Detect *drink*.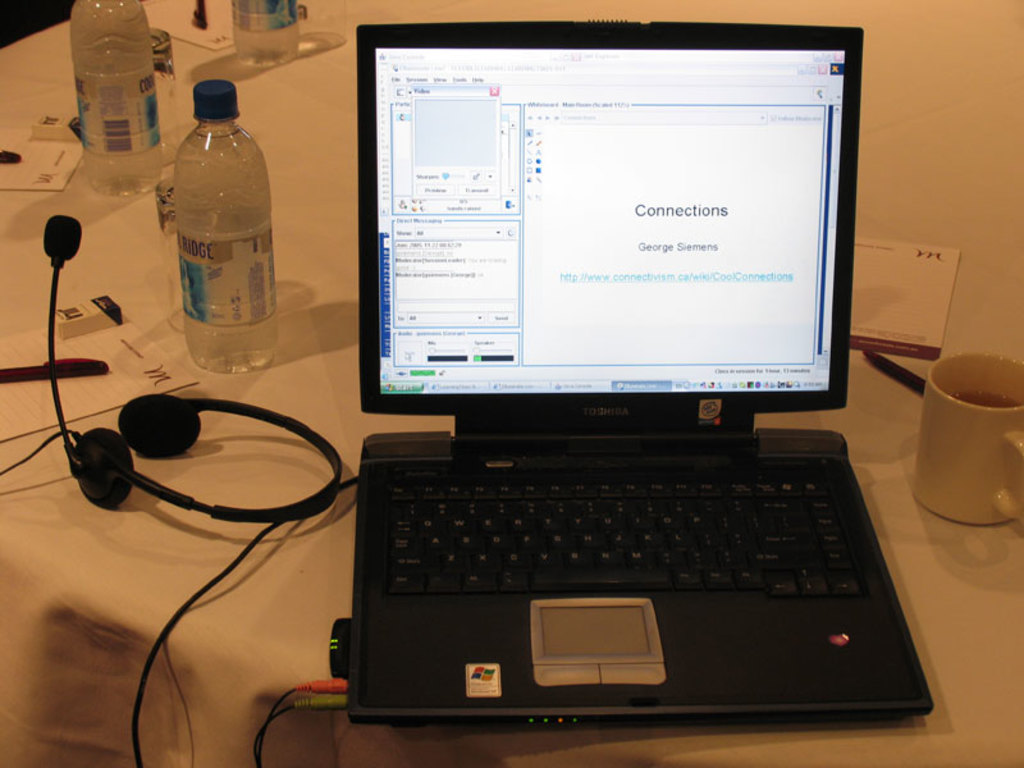
Detected at rect(230, 0, 300, 64).
